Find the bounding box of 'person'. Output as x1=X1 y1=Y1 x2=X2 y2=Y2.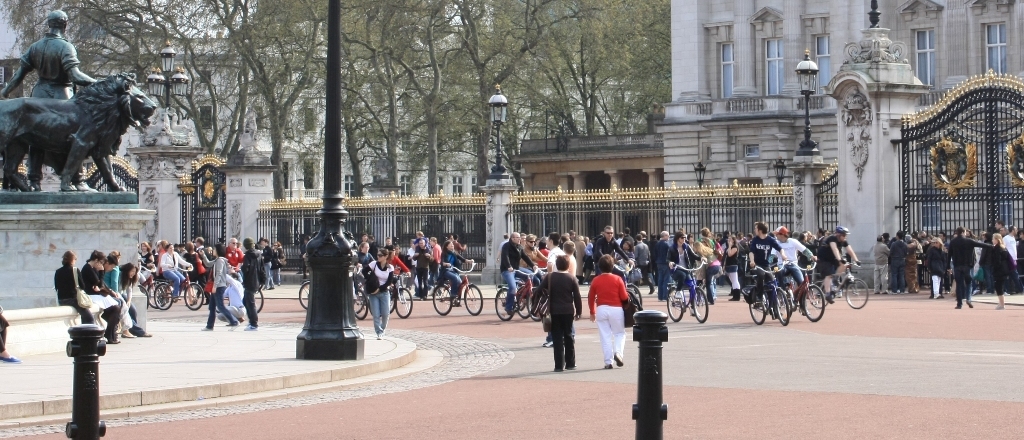
x1=0 y1=307 x2=19 y2=367.
